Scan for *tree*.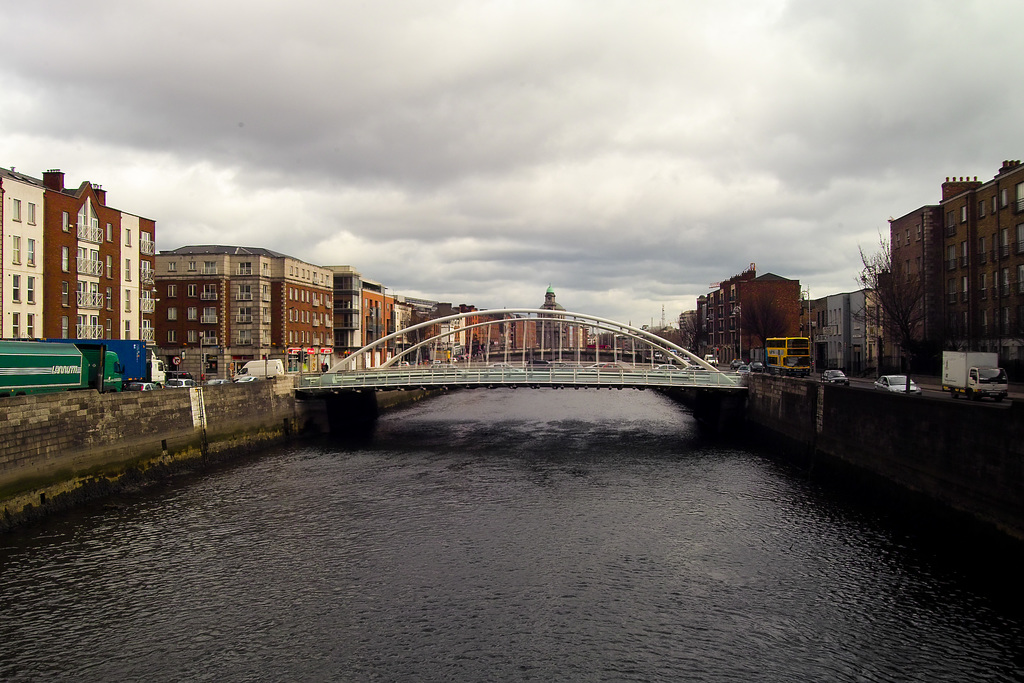
Scan result: x1=649 y1=325 x2=687 y2=357.
